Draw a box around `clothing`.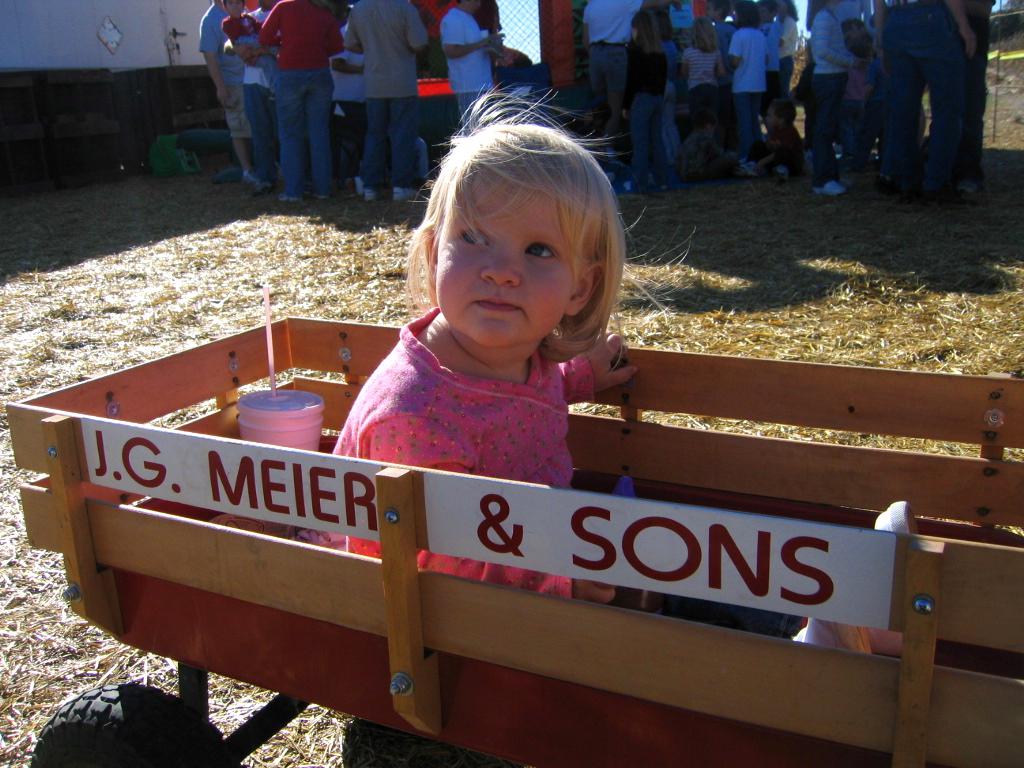
box=[362, 95, 415, 181].
